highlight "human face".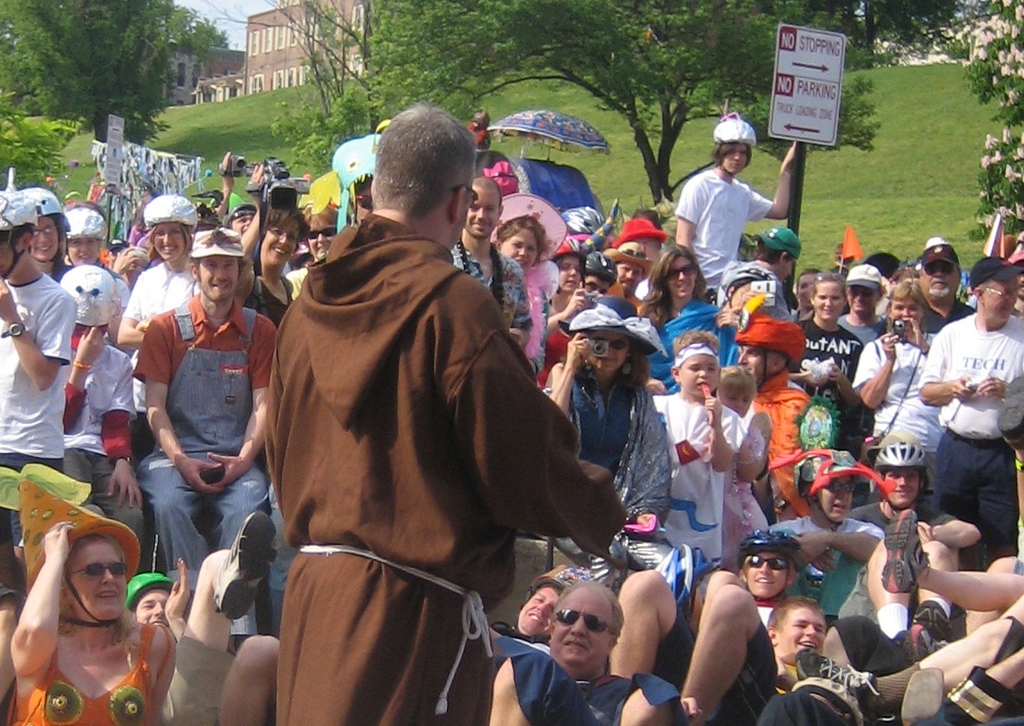
Highlighted region: (x1=71, y1=541, x2=126, y2=618).
